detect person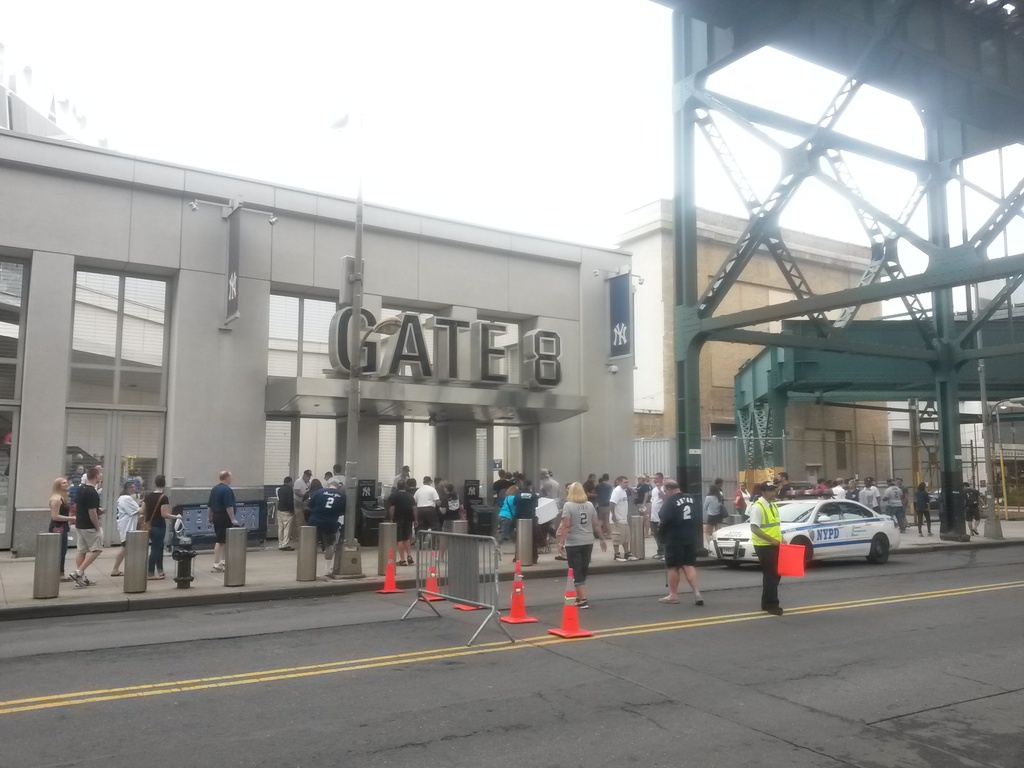
detection(709, 475, 738, 529)
